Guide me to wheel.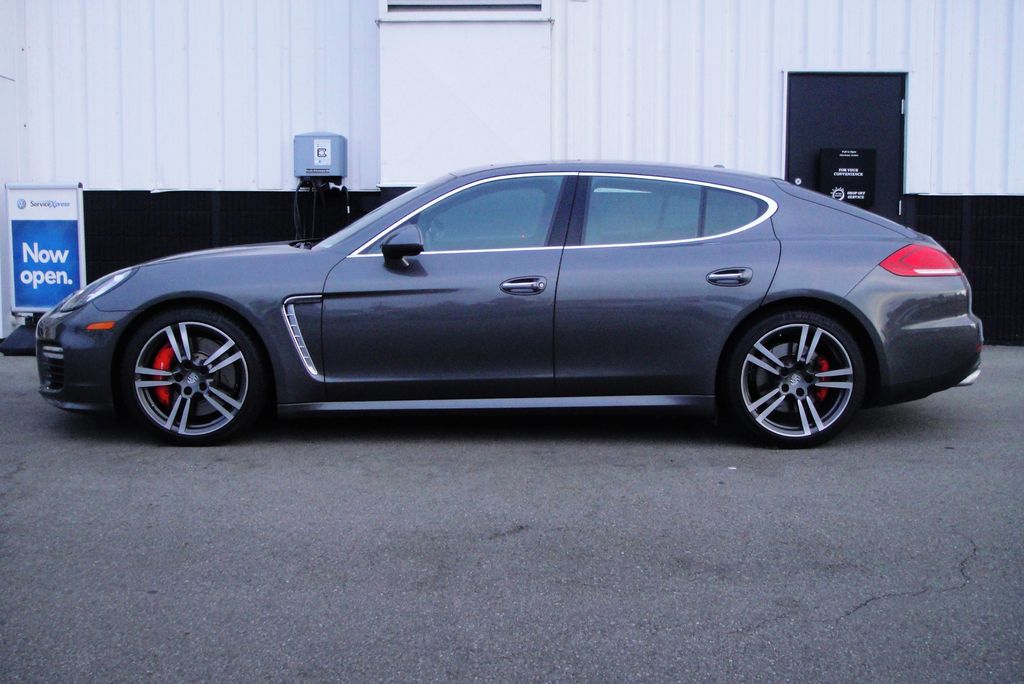
Guidance: 426:232:436:253.
